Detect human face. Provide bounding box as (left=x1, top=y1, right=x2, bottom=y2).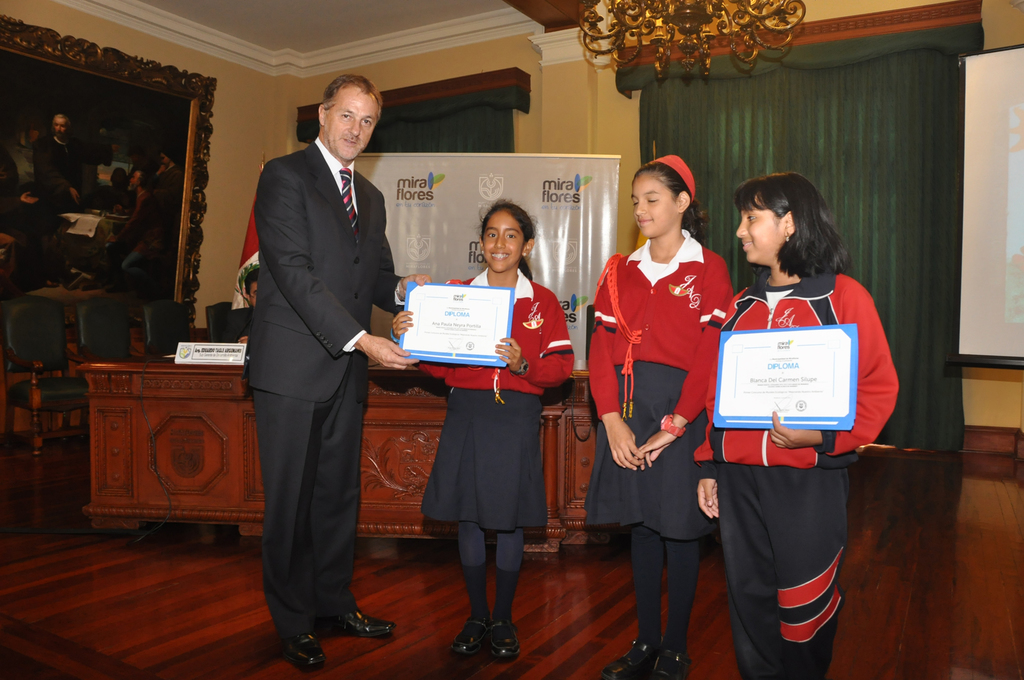
(left=328, top=91, right=381, bottom=163).
